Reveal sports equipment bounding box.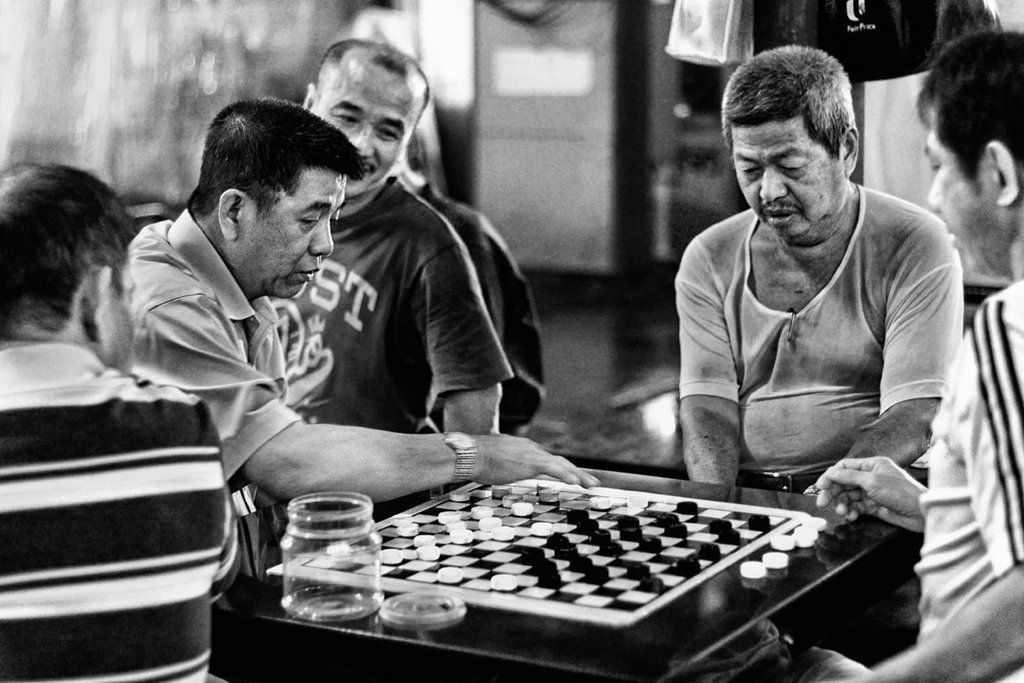
Revealed: crop(267, 476, 812, 630).
